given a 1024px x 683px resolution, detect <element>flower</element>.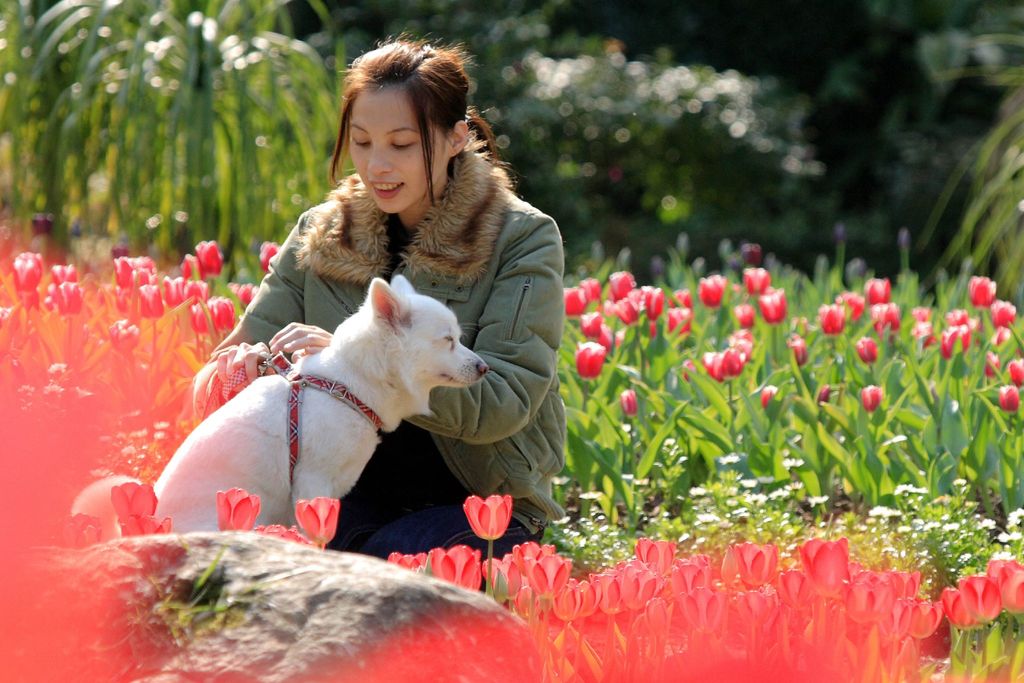
(left=741, top=243, right=769, bottom=265).
